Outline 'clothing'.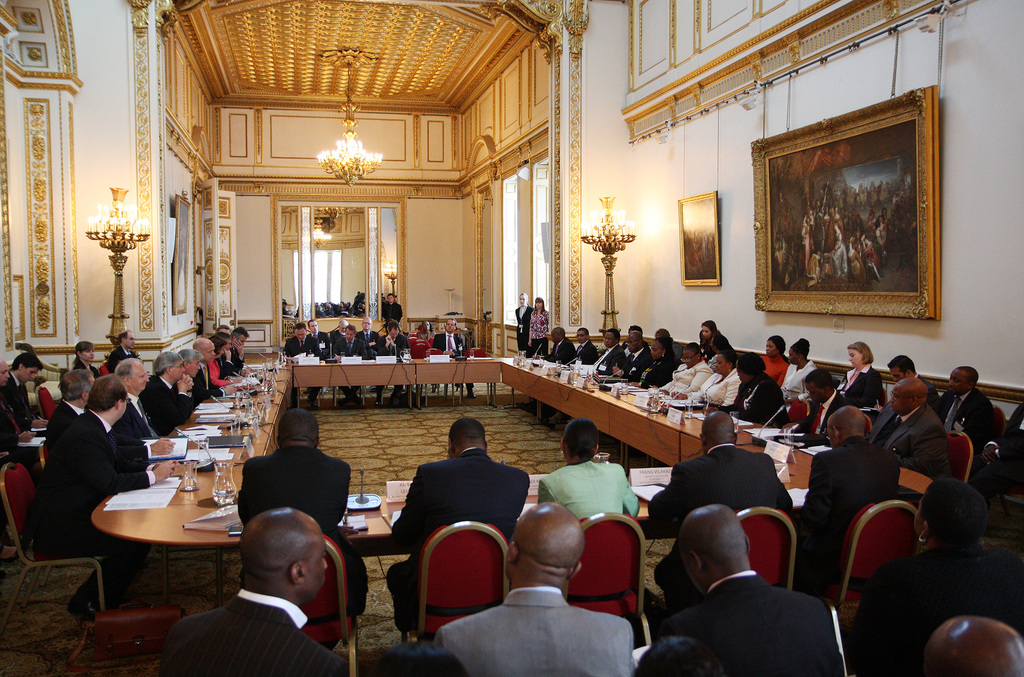
Outline: box=[285, 335, 318, 410].
